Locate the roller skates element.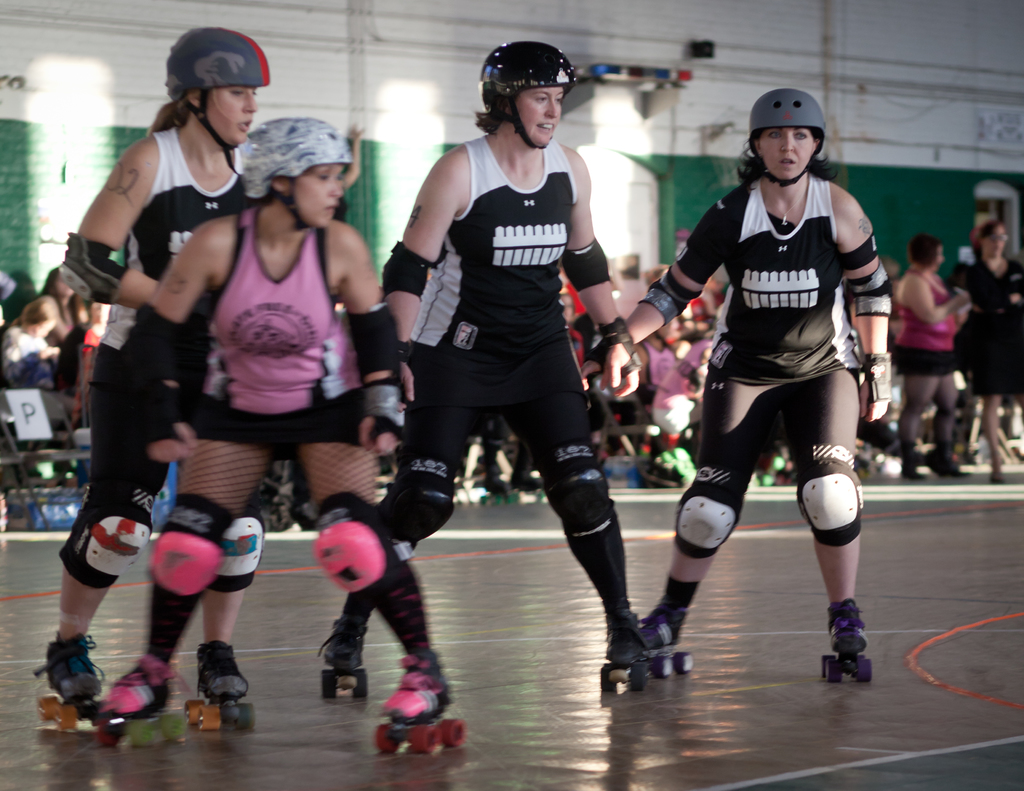
Element bbox: rect(639, 591, 693, 680).
